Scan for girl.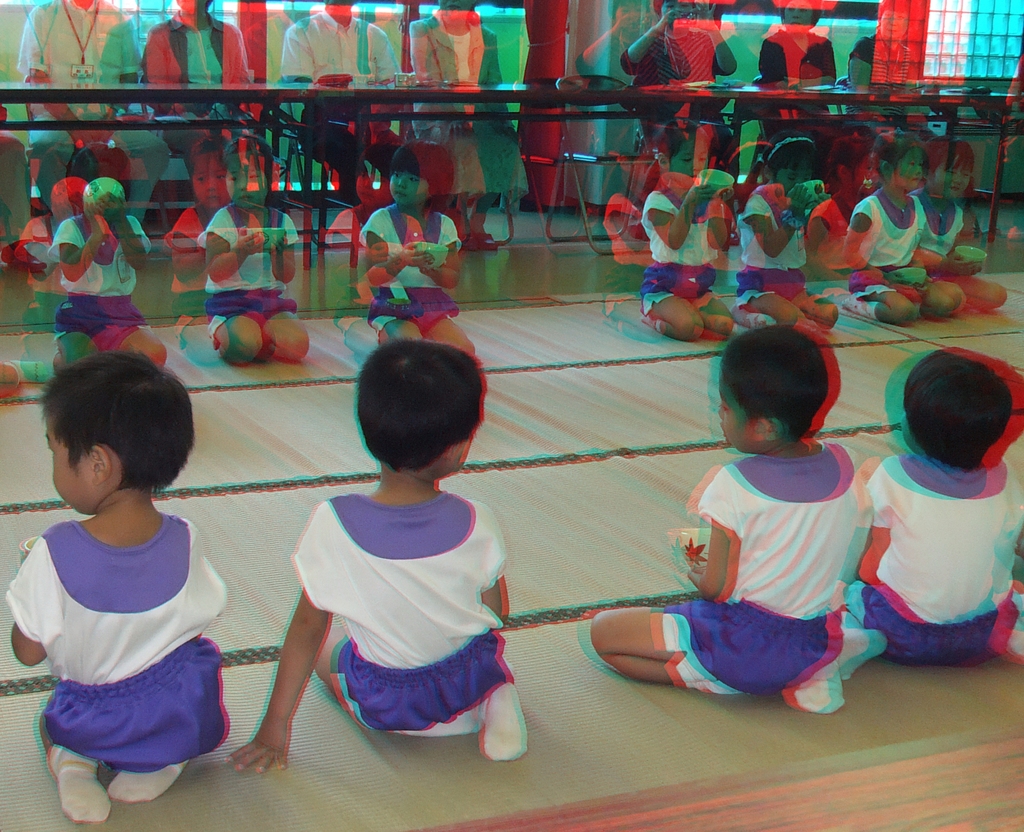
Scan result: select_region(47, 143, 166, 376).
